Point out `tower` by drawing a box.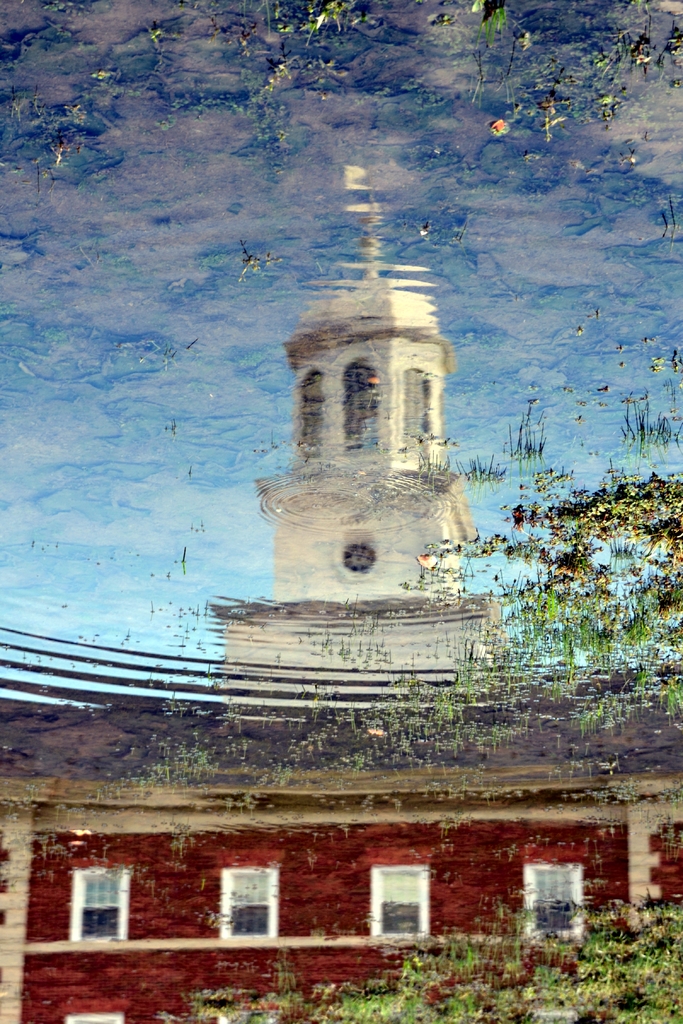
154:140:529:686.
